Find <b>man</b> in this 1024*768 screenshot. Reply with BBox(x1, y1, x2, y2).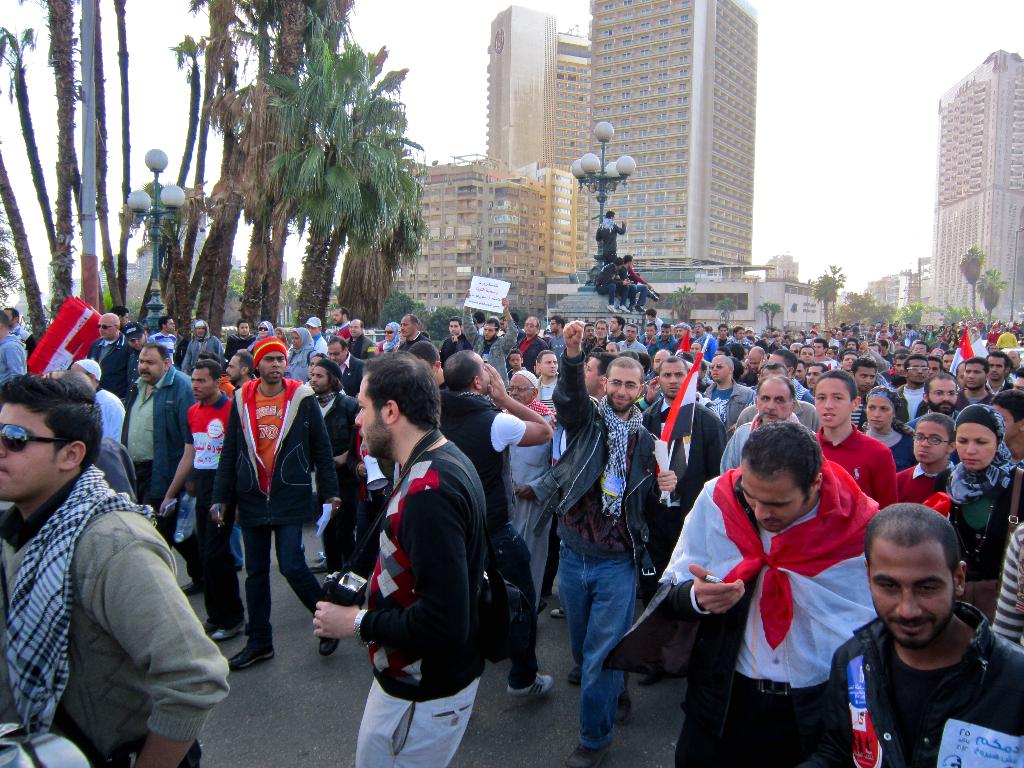
BBox(304, 348, 488, 767).
